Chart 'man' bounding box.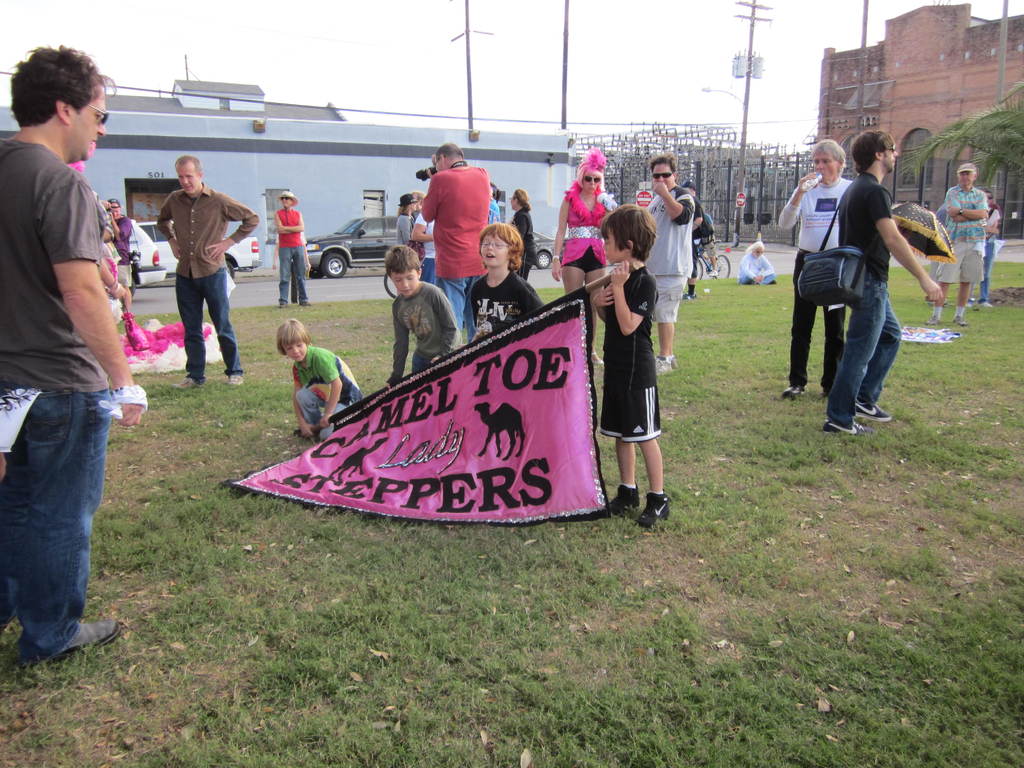
Charted: (x1=940, y1=163, x2=993, y2=326).
